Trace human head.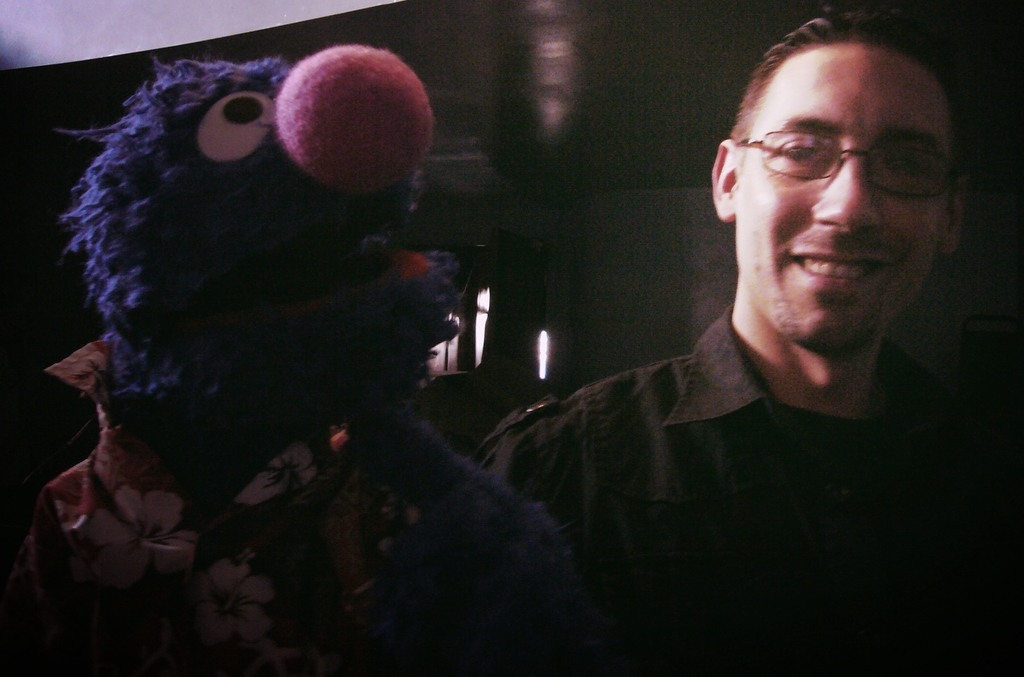
Traced to [x1=681, y1=23, x2=973, y2=353].
